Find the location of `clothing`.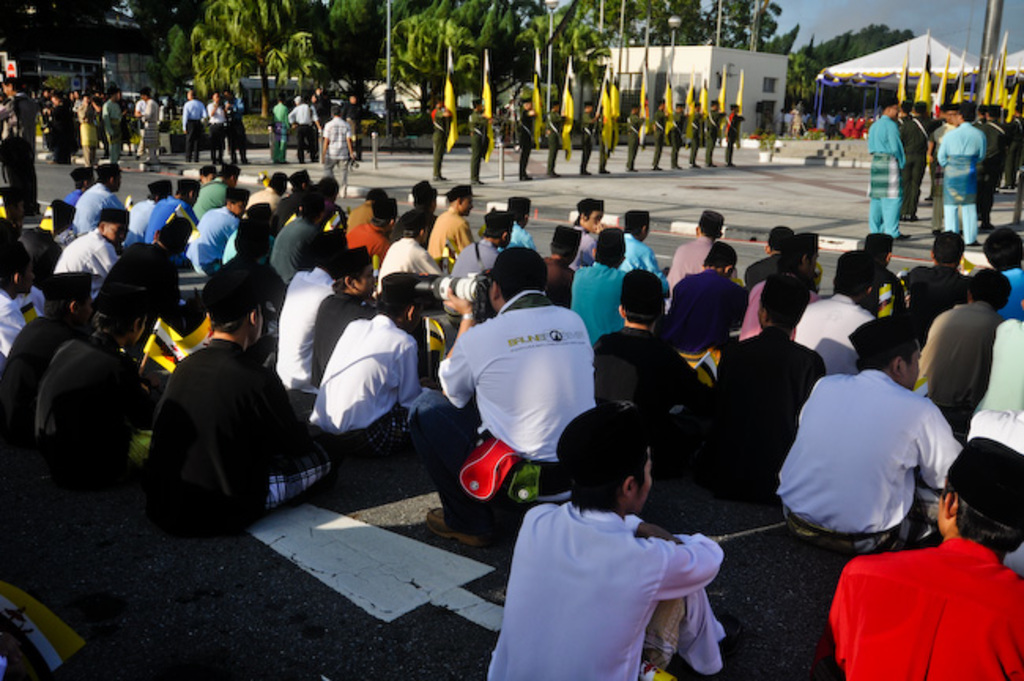
Location: {"left": 548, "top": 118, "right": 564, "bottom": 175}.
